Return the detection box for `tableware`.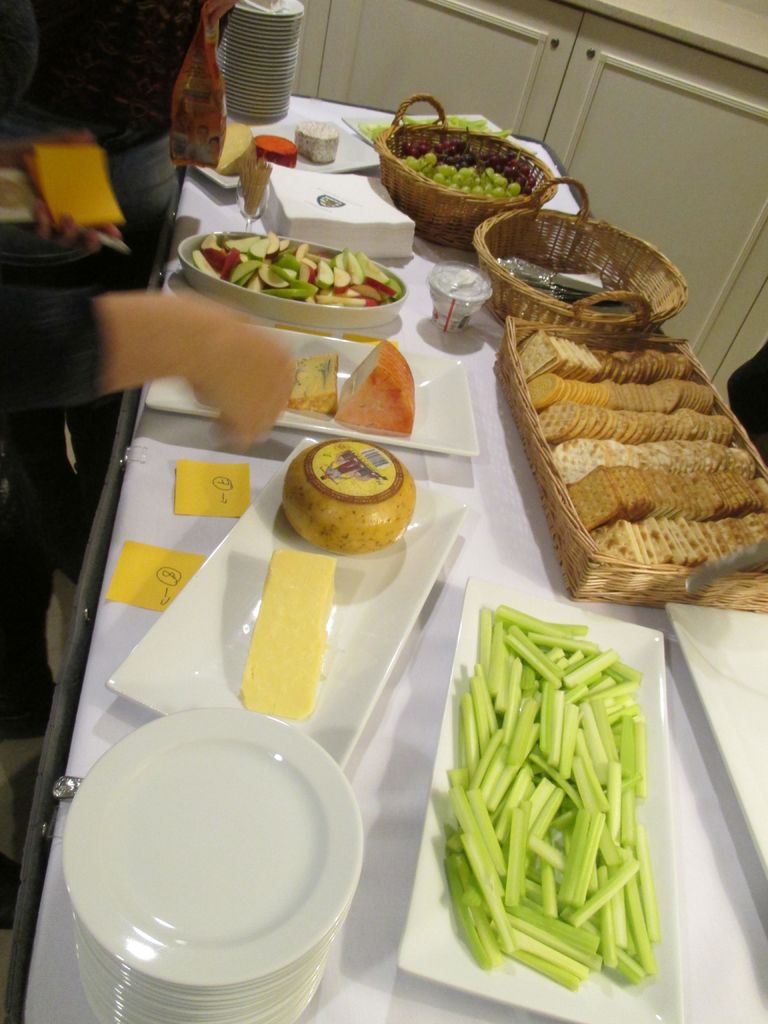
{"left": 396, "top": 577, "right": 683, "bottom": 1023}.
